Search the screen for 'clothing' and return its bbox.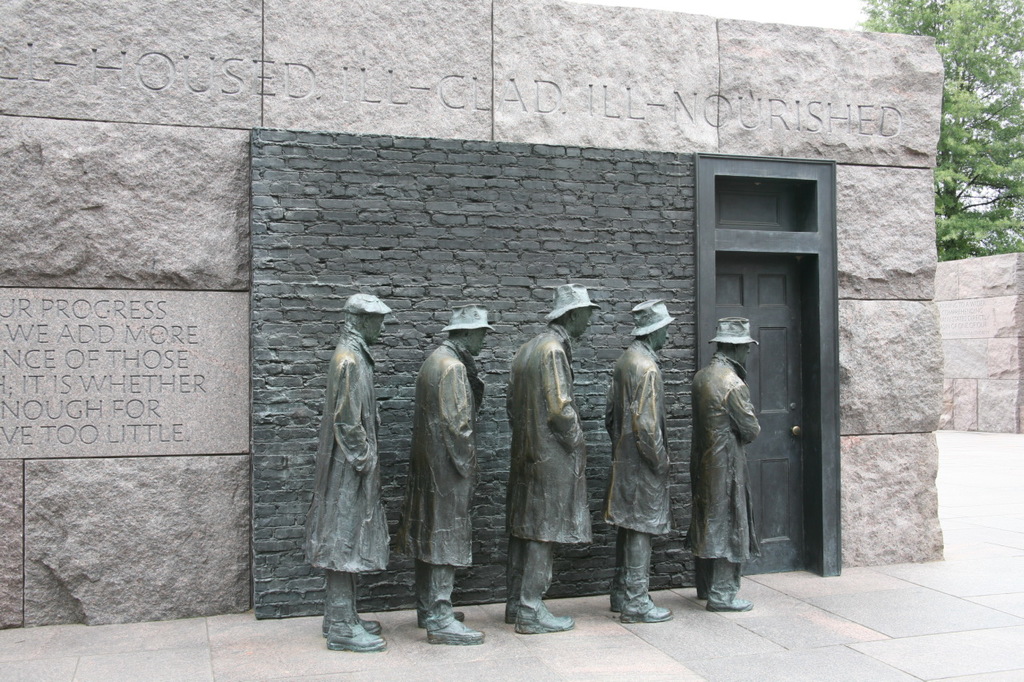
Found: 606, 337, 676, 590.
